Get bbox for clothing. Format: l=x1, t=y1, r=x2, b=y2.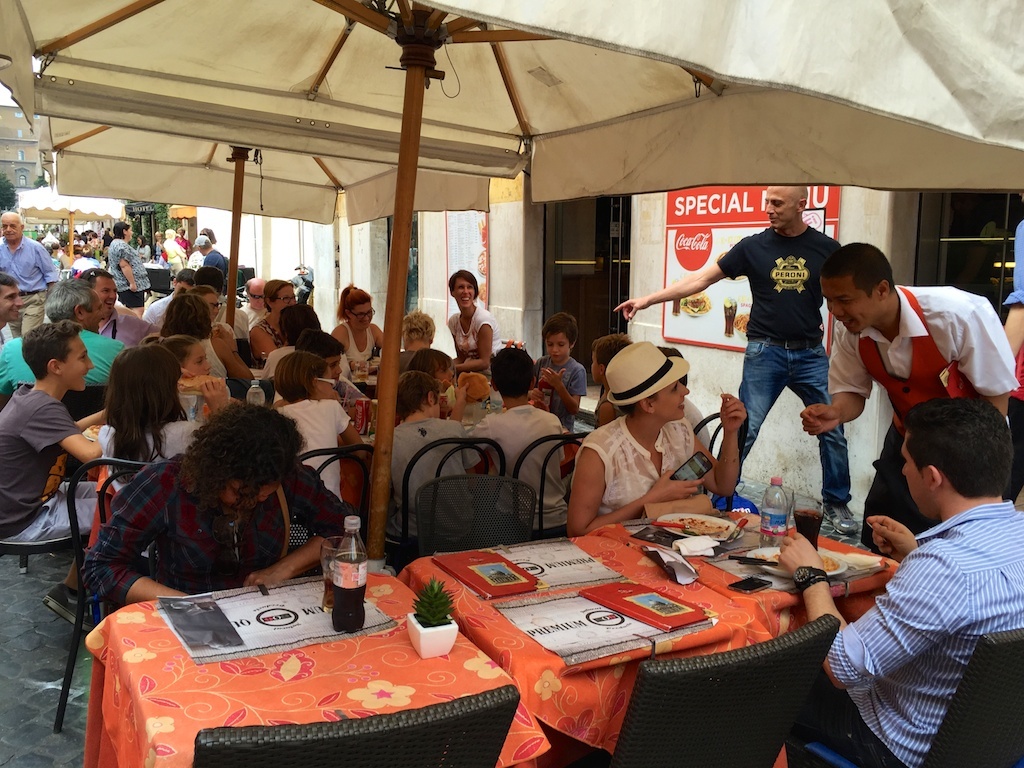
l=392, t=410, r=488, b=544.
